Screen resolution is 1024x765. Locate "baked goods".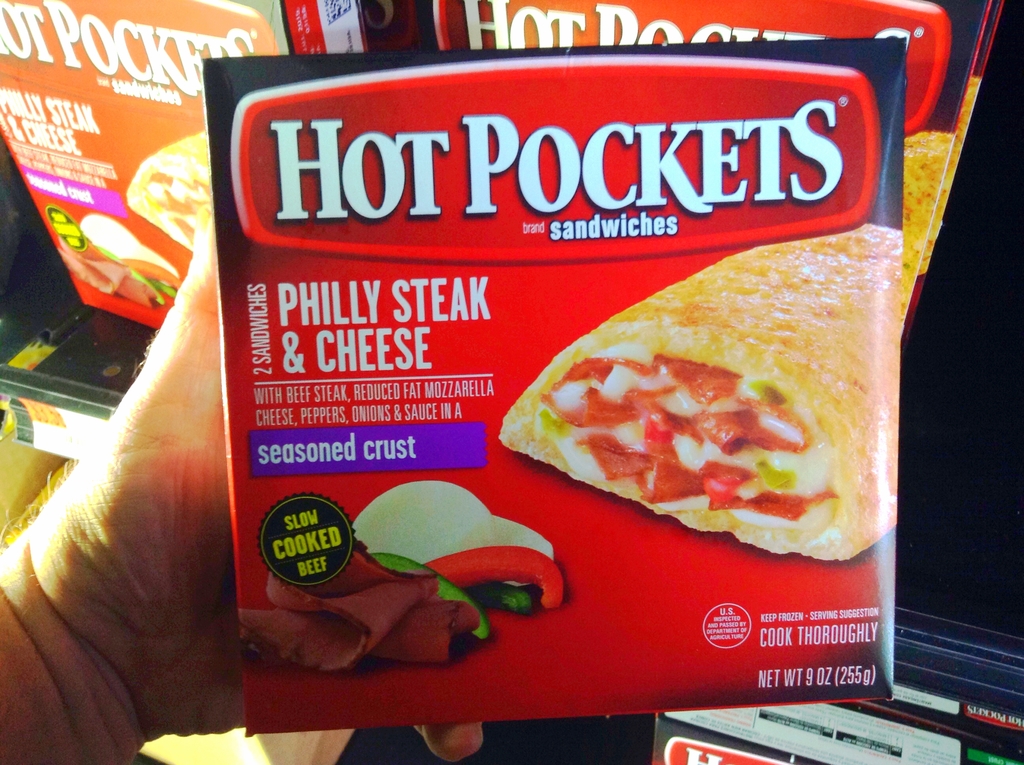
region(127, 129, 209, 250).
